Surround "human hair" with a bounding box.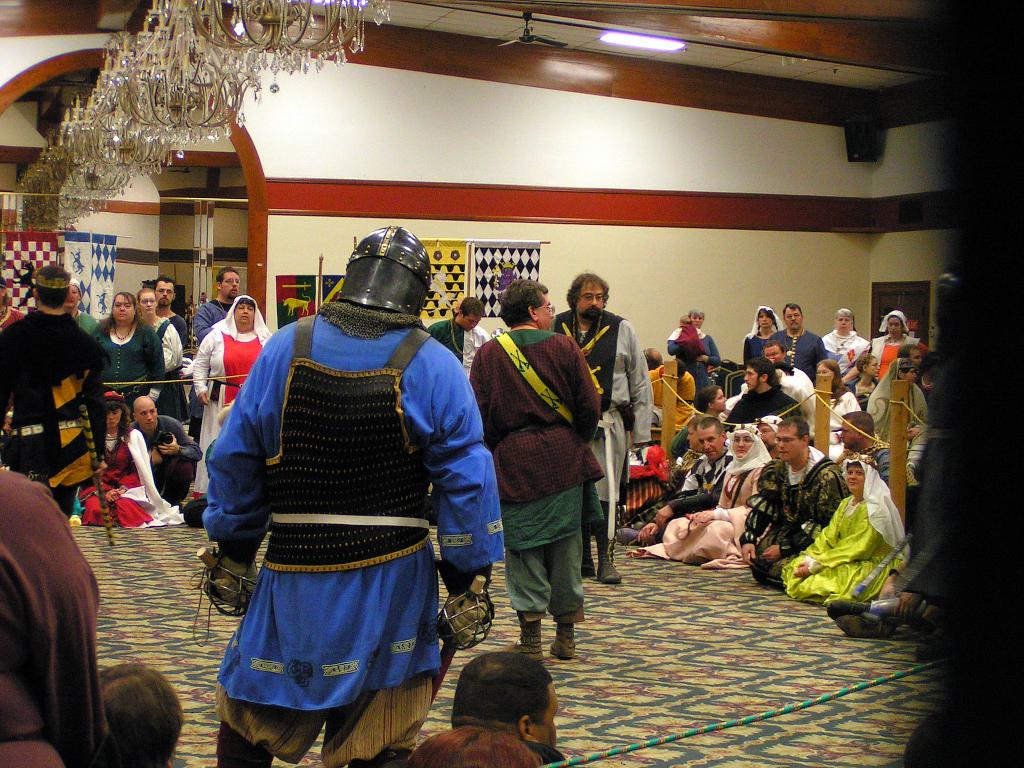
[214,267,239,283].
